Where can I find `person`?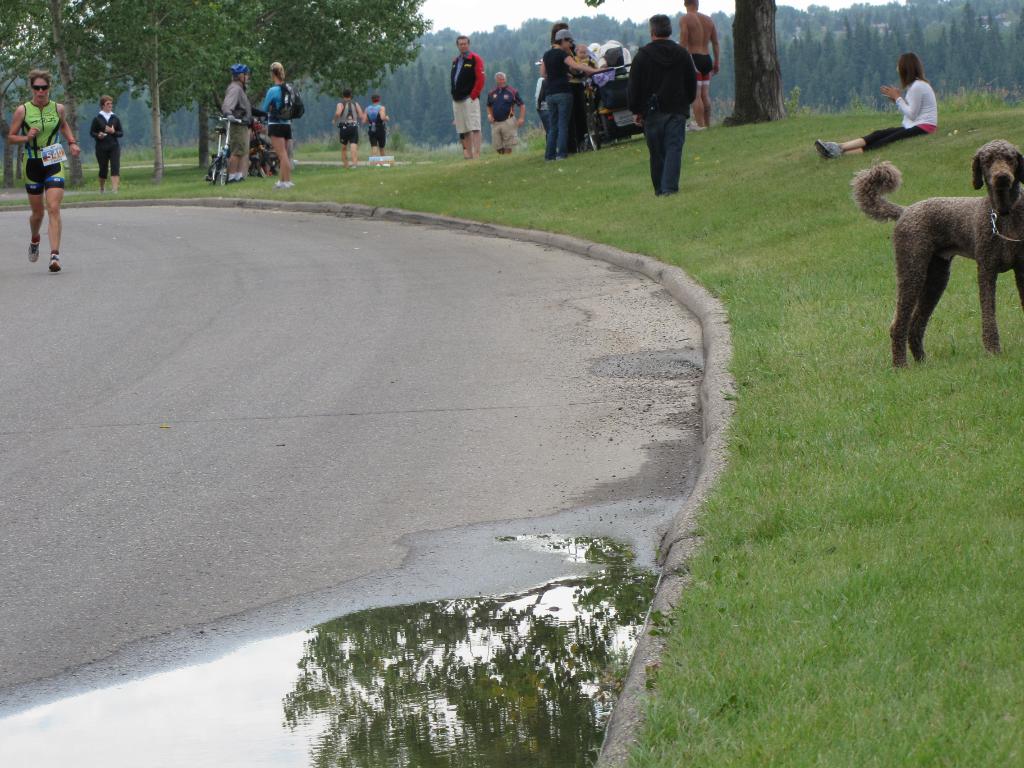
You can find it at <box>679,0,720,124</box>.
